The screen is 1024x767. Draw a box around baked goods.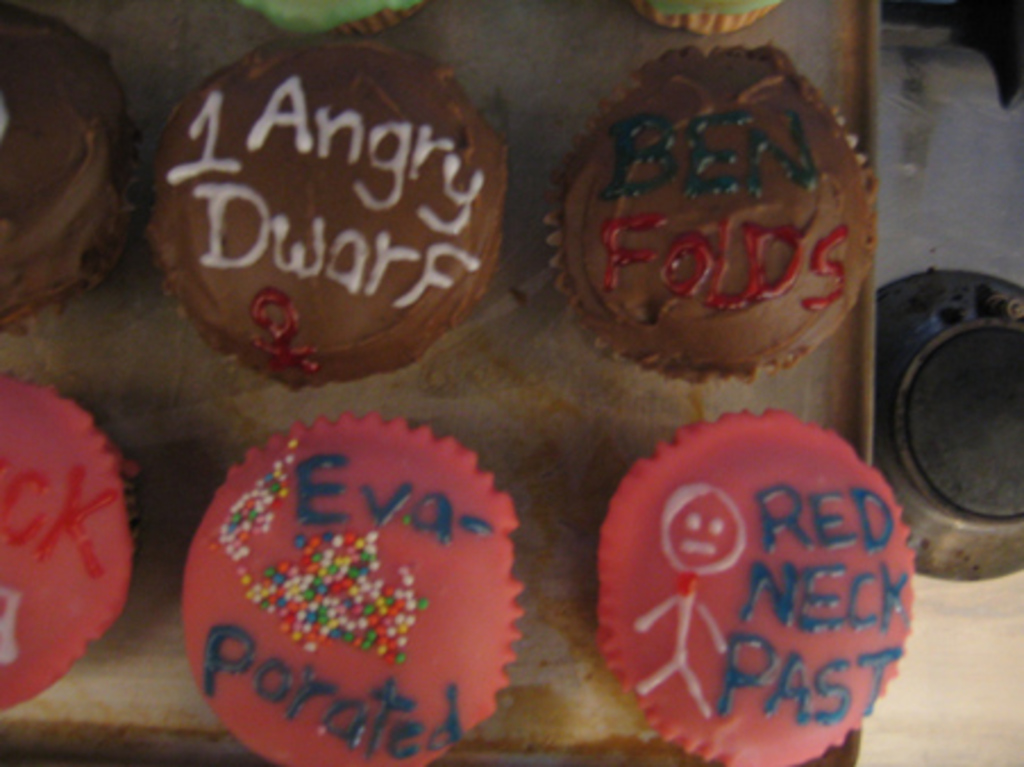
[left=636, top=0, right=786, bottom=36].
